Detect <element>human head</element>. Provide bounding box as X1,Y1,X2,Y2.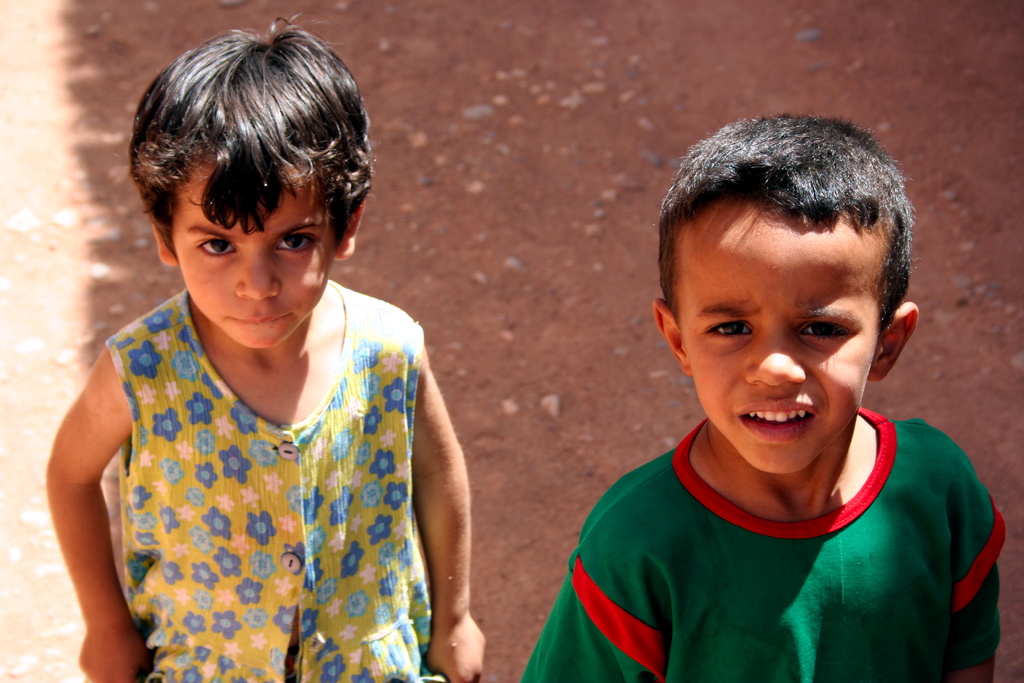
129,17,370,354.
